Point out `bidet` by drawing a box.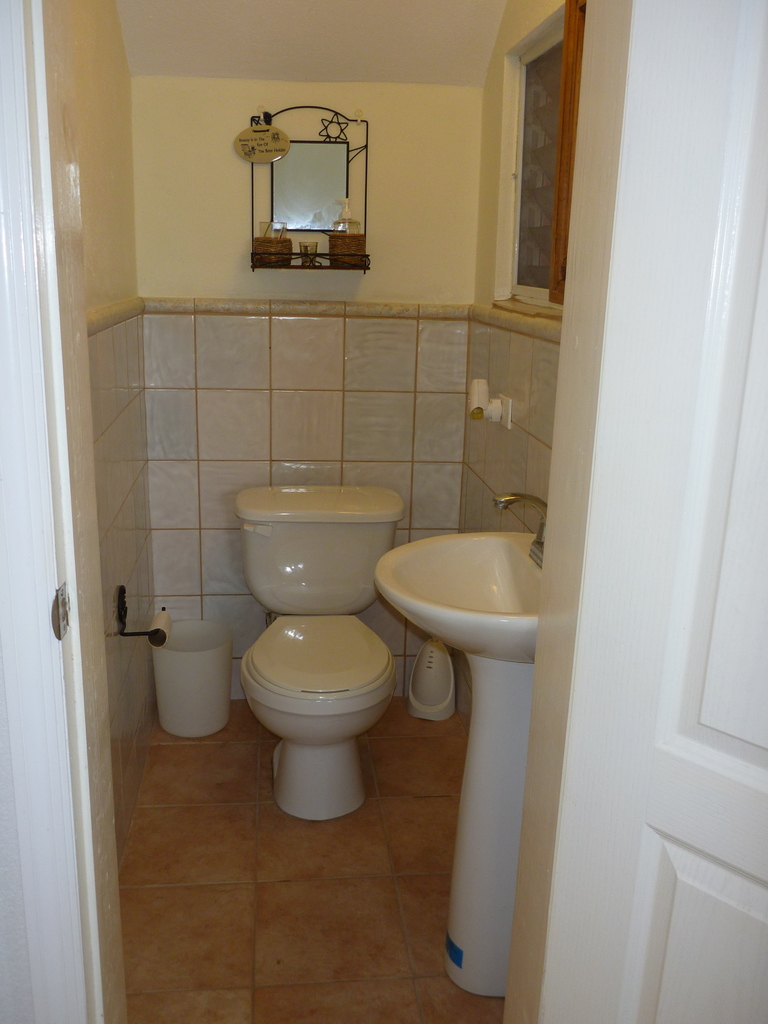
region(244, 619, 392, 823).
